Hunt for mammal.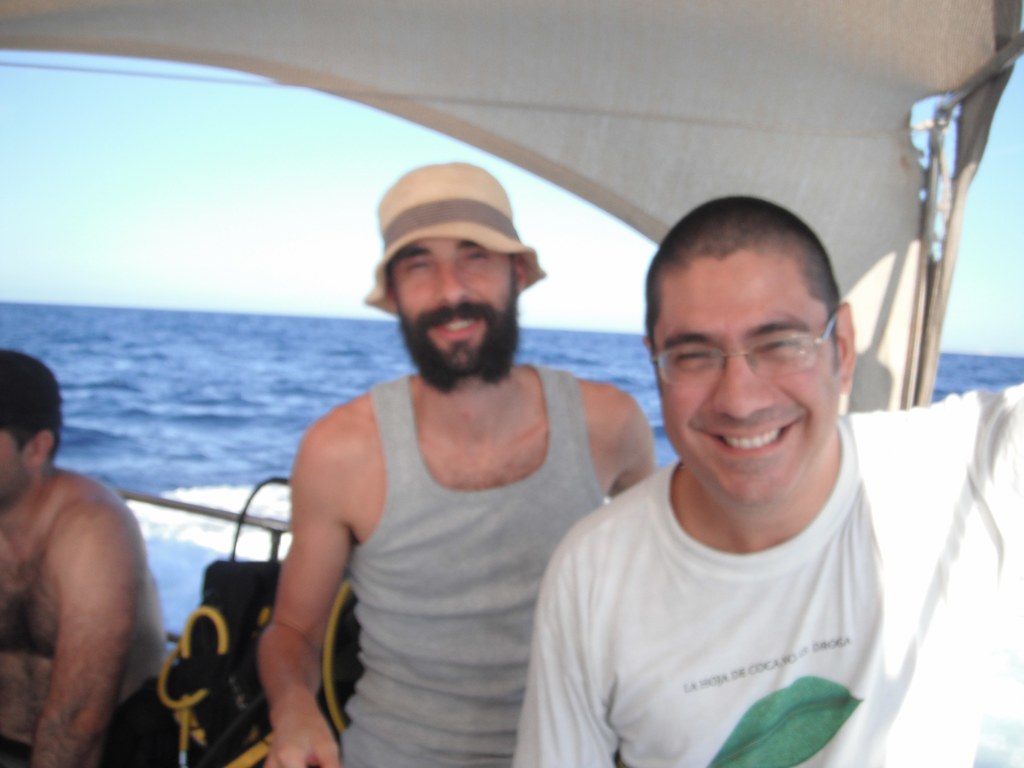
Hunted down at [x1=230, y1=223, x2=677, y2=732].
